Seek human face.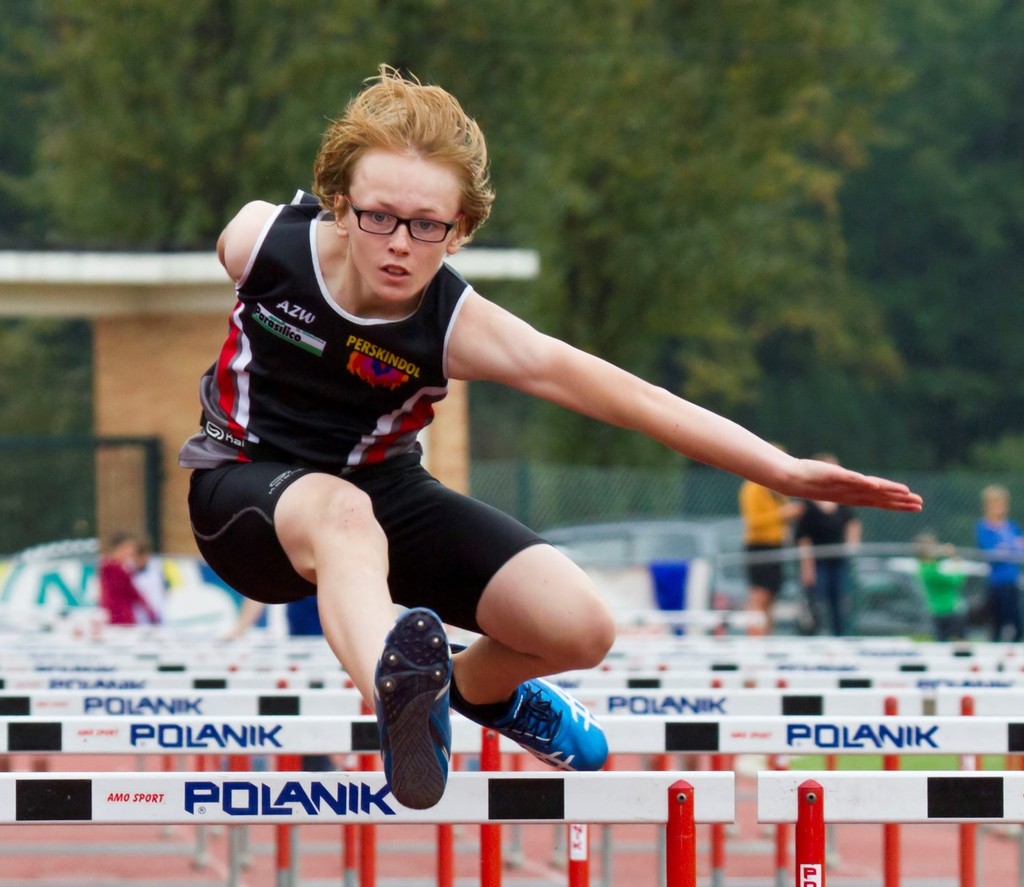
{"left": 352, "top": 147, "right": 467, "bottom": 299}.
